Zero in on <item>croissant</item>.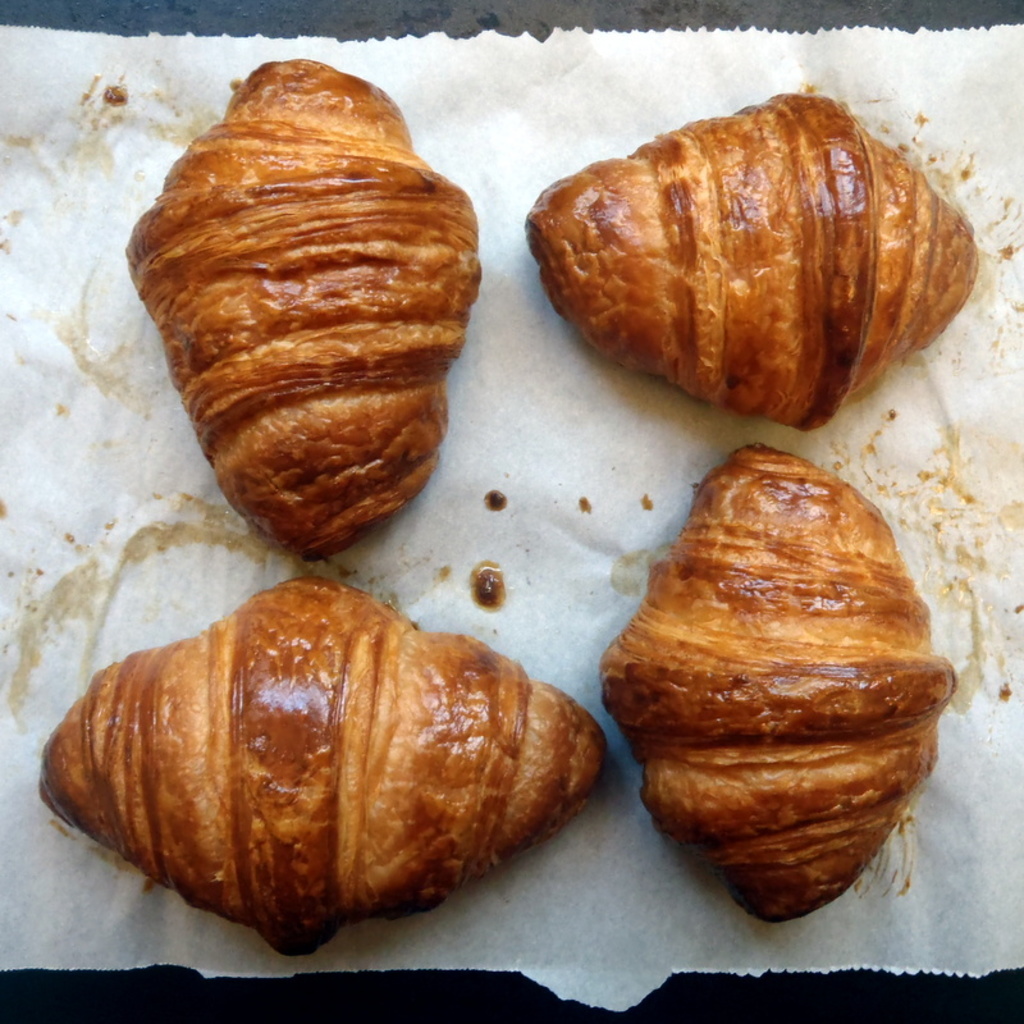
Zeroed in: BBox(128, 60, 481, 562).
